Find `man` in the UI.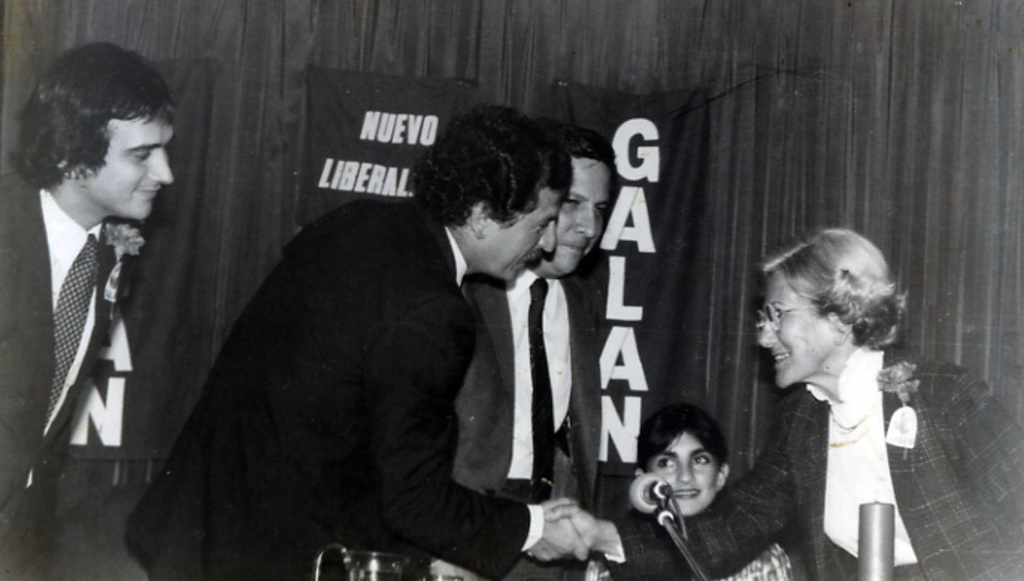
UI element at 455, 128, 625, 580.
